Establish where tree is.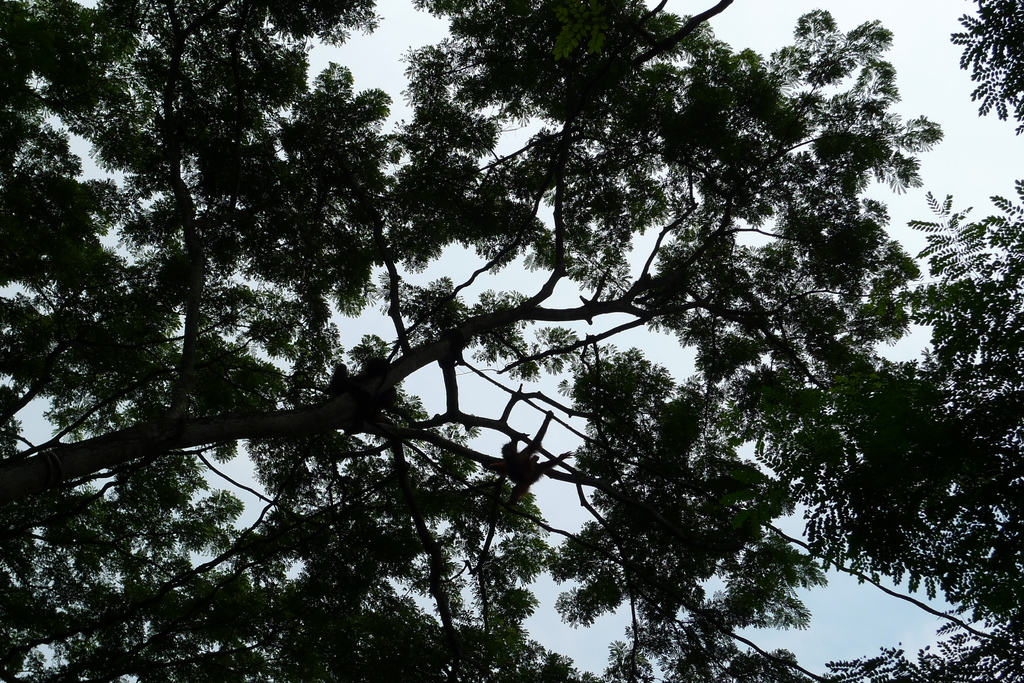
Established at bbox=[826, 0, 1023, 682].
